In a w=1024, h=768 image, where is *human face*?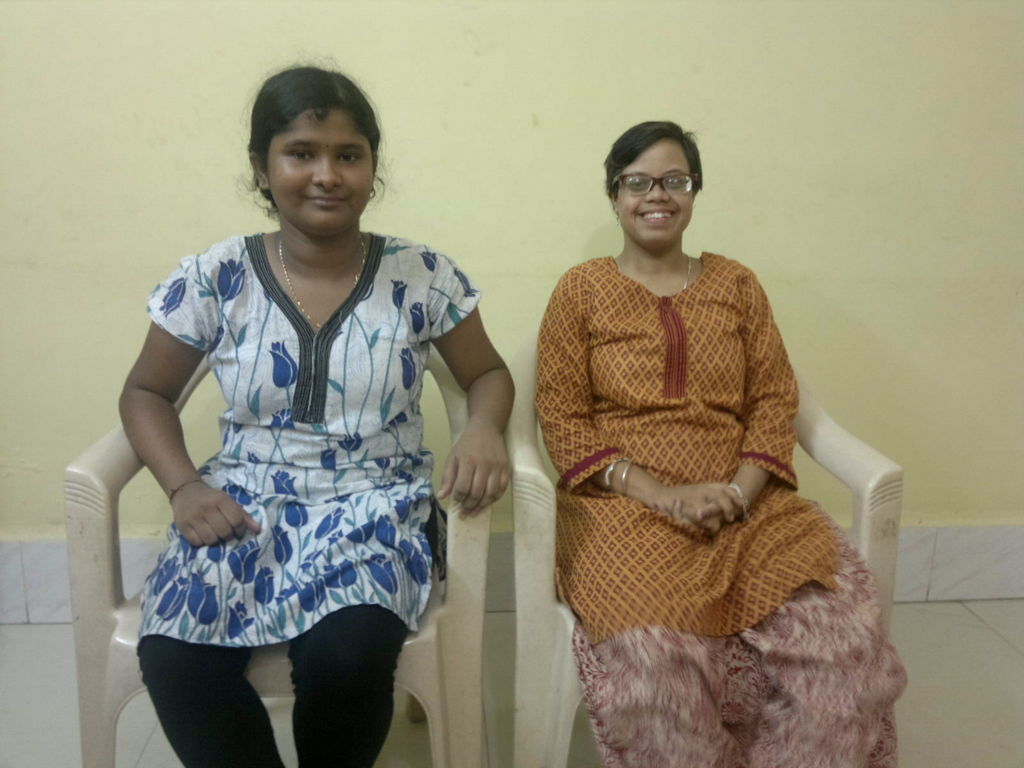
{"x1": 266, "y1": 107, "x2": 376, "y2": 238}.
